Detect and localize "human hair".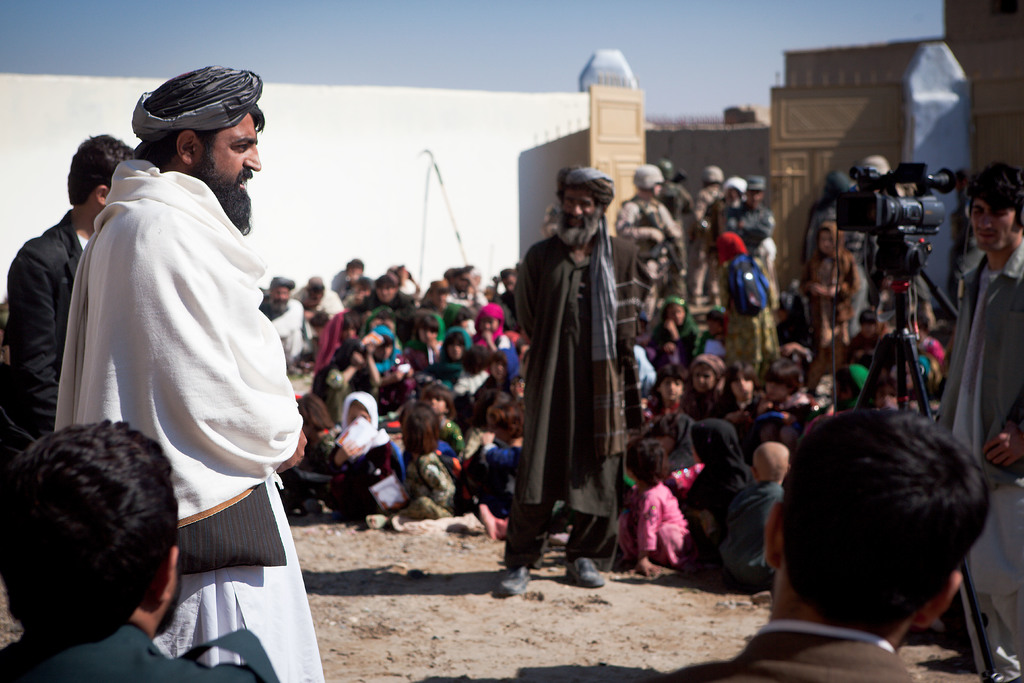
Localized at x1=68, y1=128, x2=134, y2=207.
